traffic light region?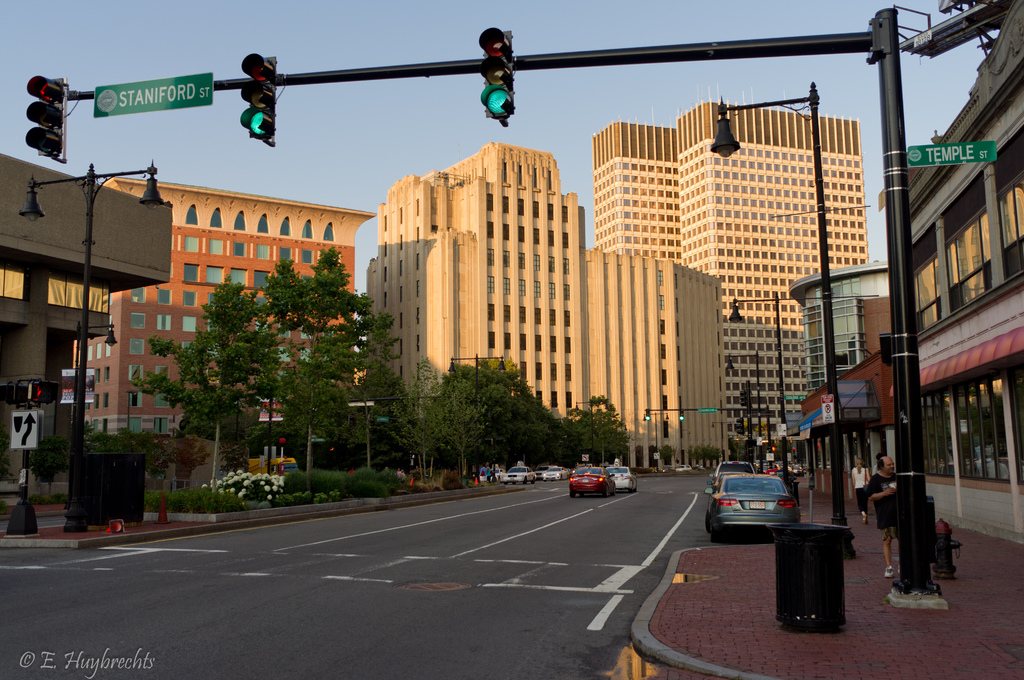
{"left": 25, "top": 74, "right": 68, "bottom": 163}
